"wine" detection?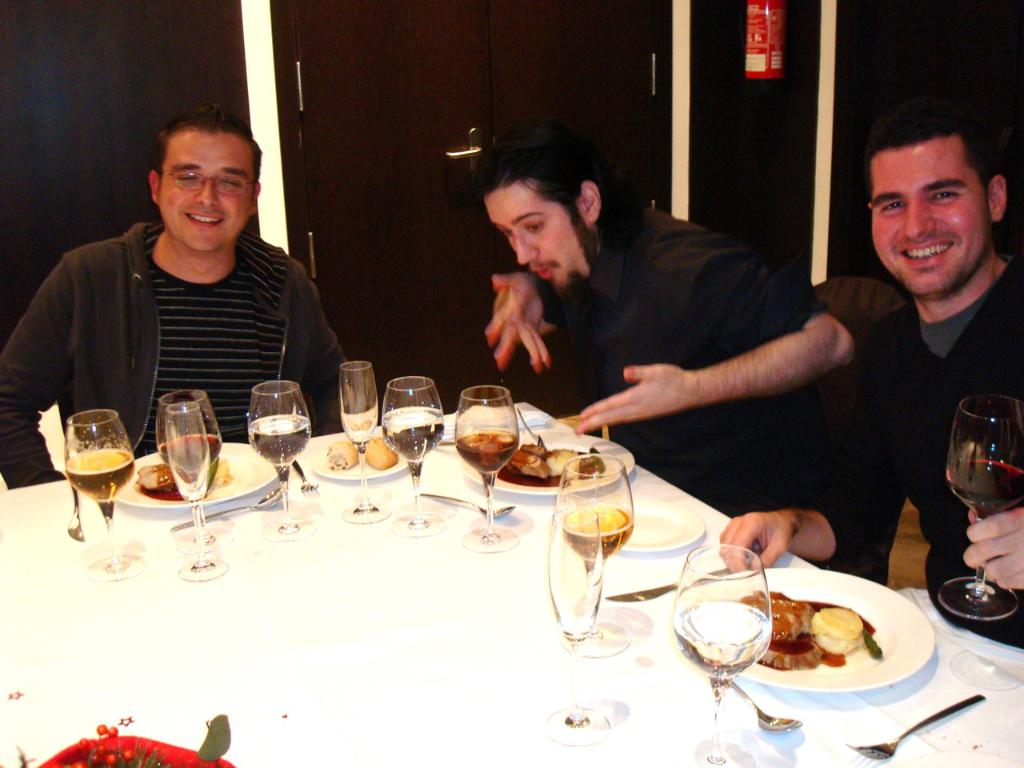
[left=561, top=507, right=631, bottom=561]
